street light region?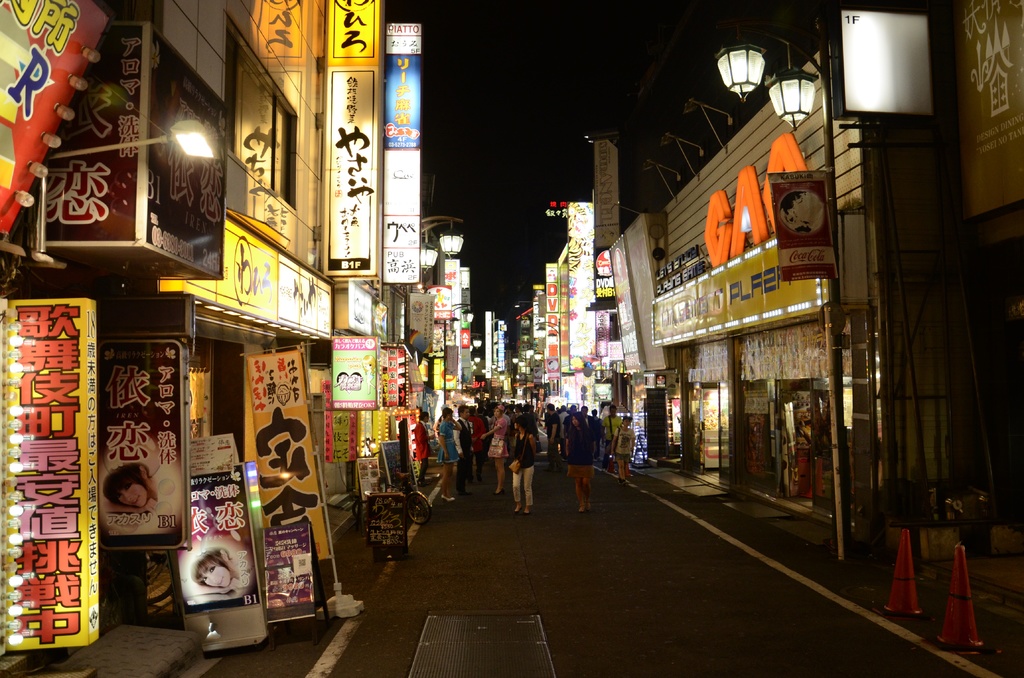
717/45/844/557
